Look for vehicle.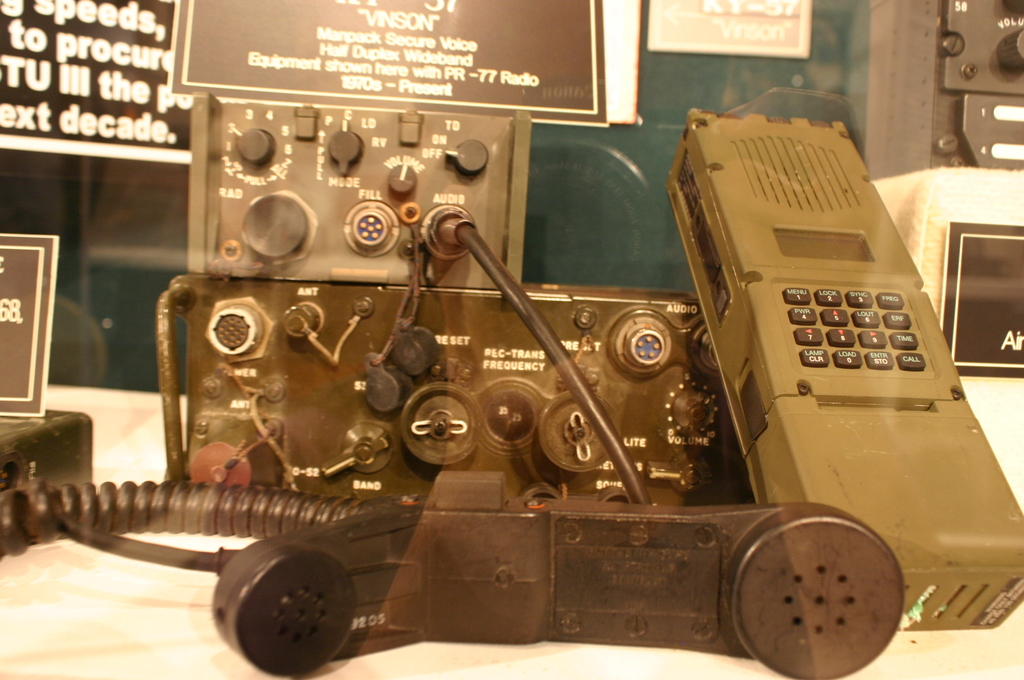
Found: pyautogui.locateOnScreen(0, 0, 1023, 679).
